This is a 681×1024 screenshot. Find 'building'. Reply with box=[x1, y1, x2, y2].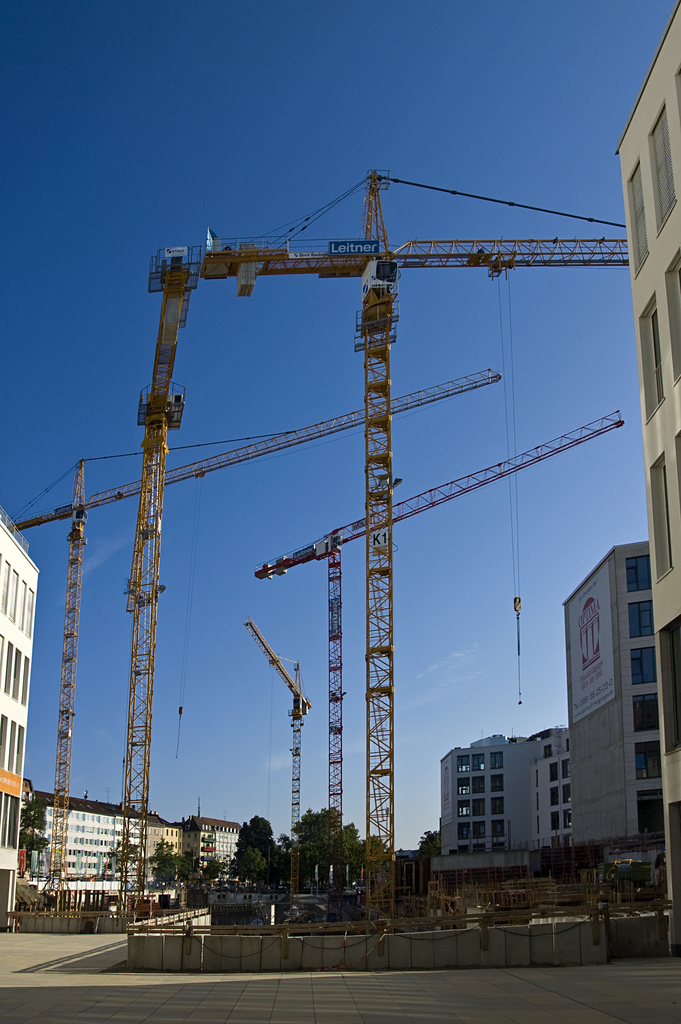
box=[0, 509, 39, 932].
